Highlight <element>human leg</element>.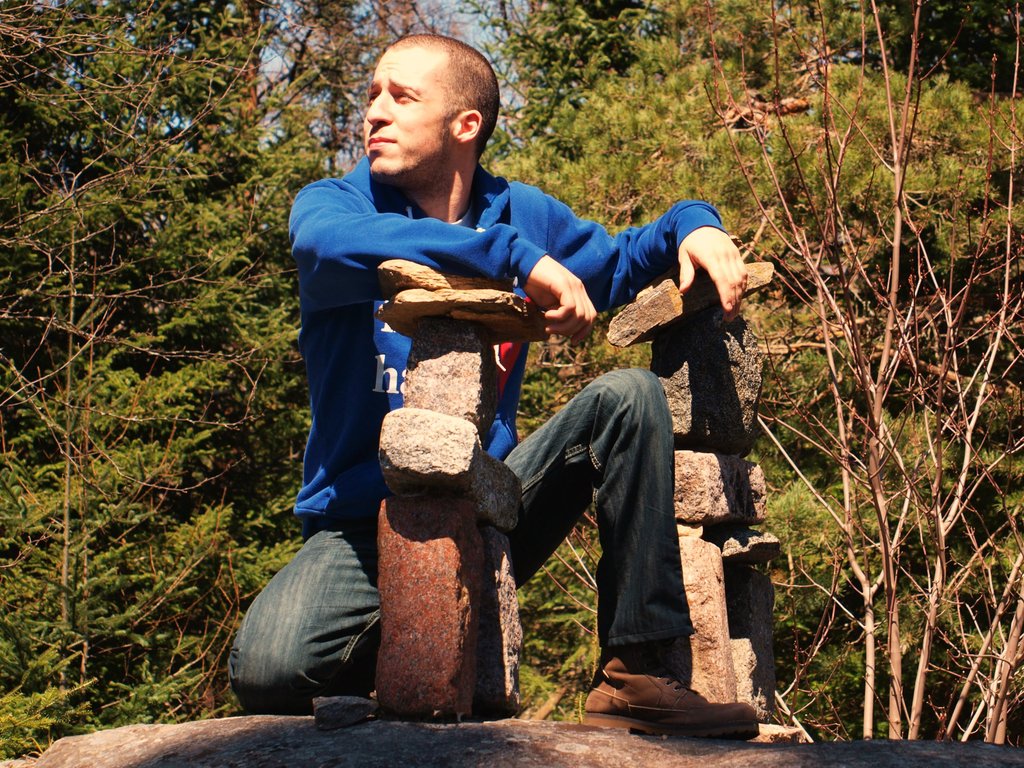
Highlighted region: x1=230 y1=520 x2=374 y2=715.
